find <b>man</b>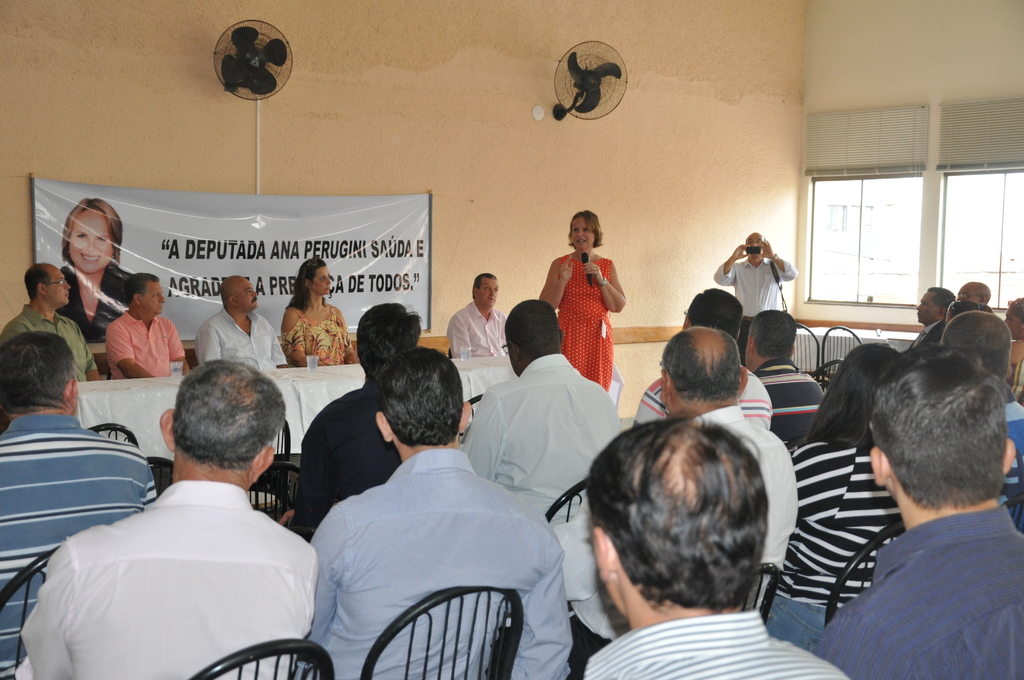
[310, 344, 574, 679]
